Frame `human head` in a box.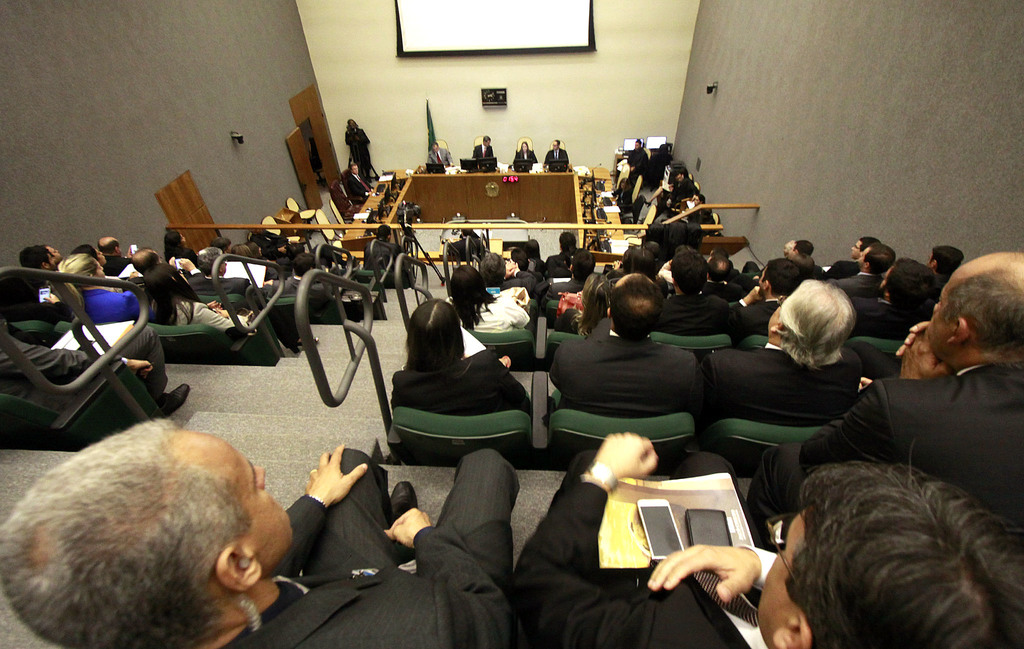
{"left": 163, "top": 230, "right": 185, "bottom": 246}.
